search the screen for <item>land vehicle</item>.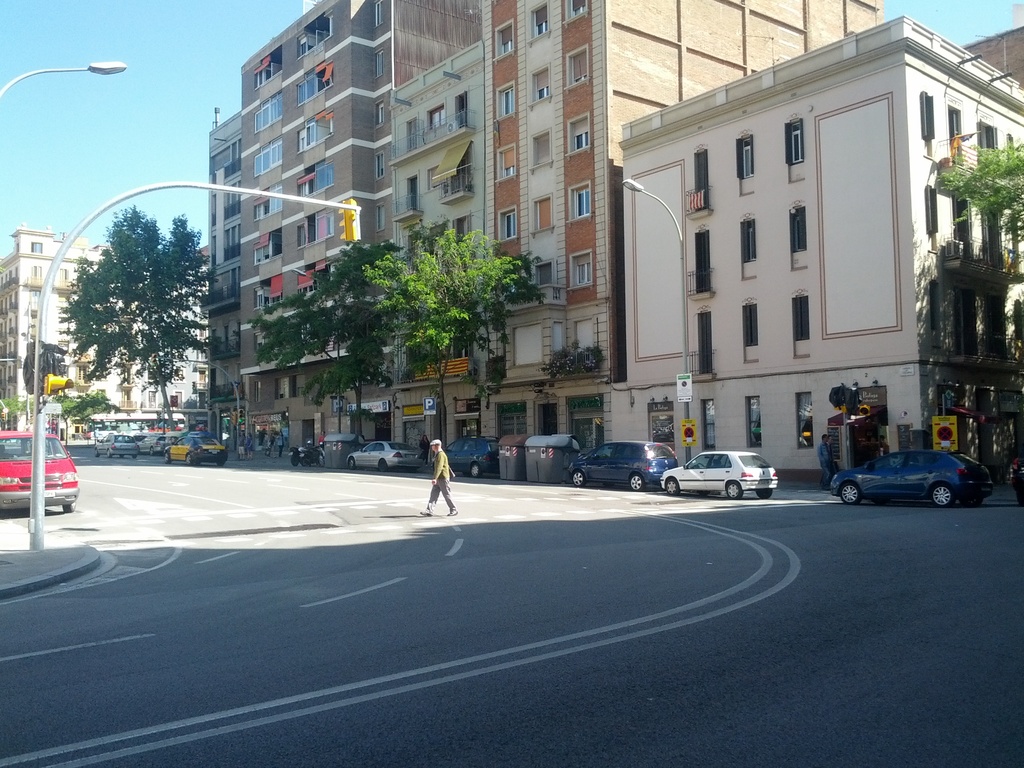
Found at box(95, 433, 134, 458).
